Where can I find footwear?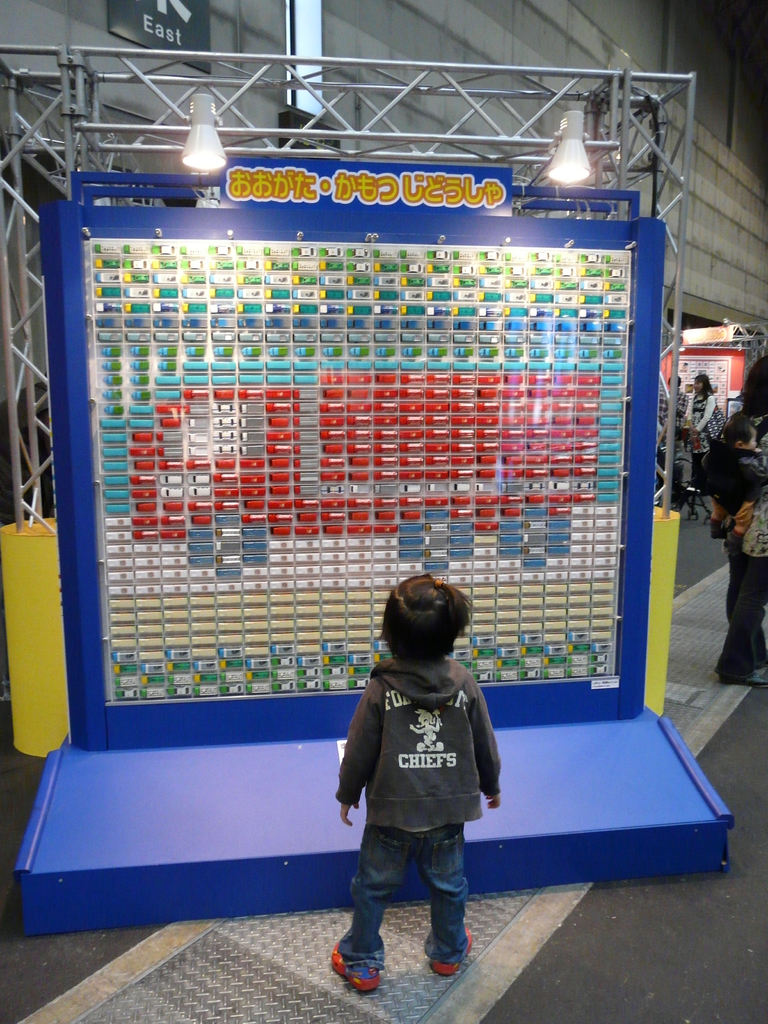
You can find it at bbox(429, 929, 473, 974).
